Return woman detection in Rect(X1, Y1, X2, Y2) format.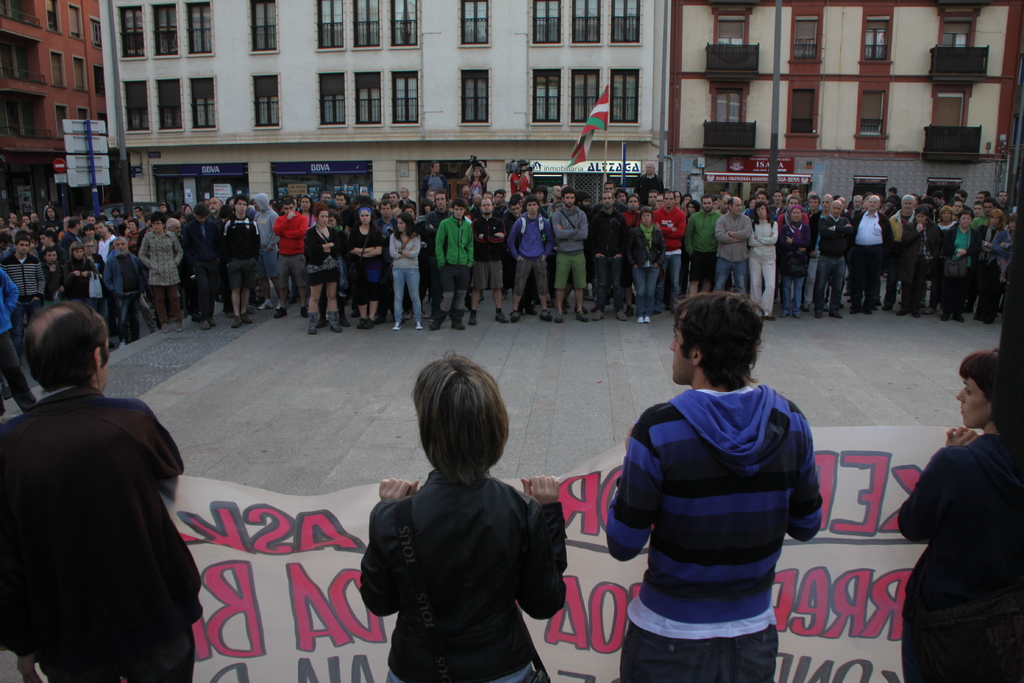
Rect(139, 213, 189, 331).
